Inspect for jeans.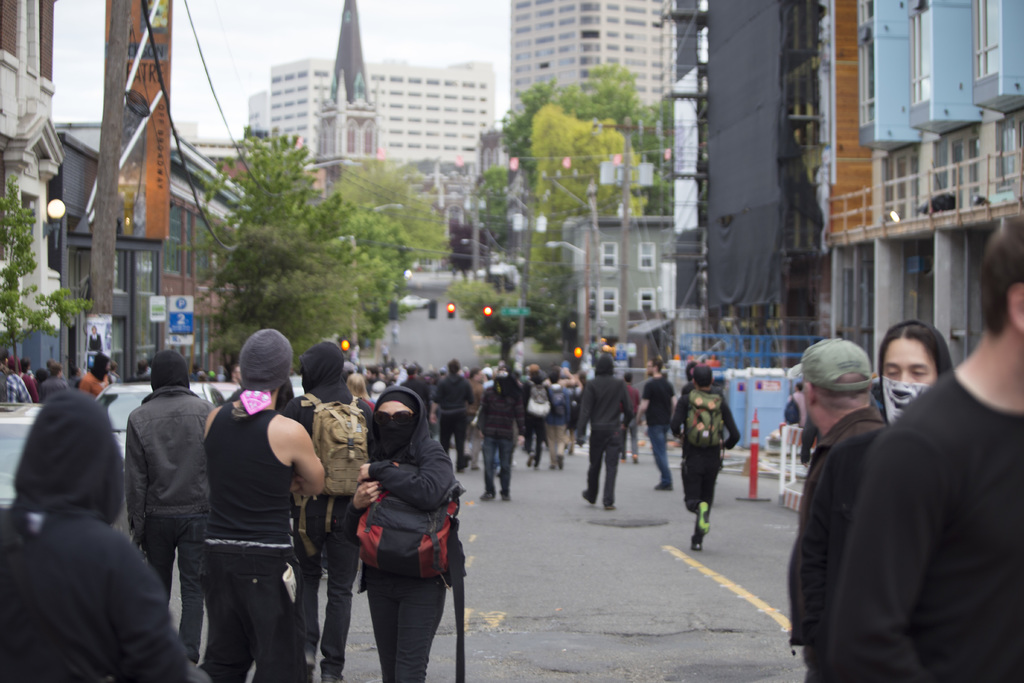
Inspection: bbox(140, 514, 208, 659).
